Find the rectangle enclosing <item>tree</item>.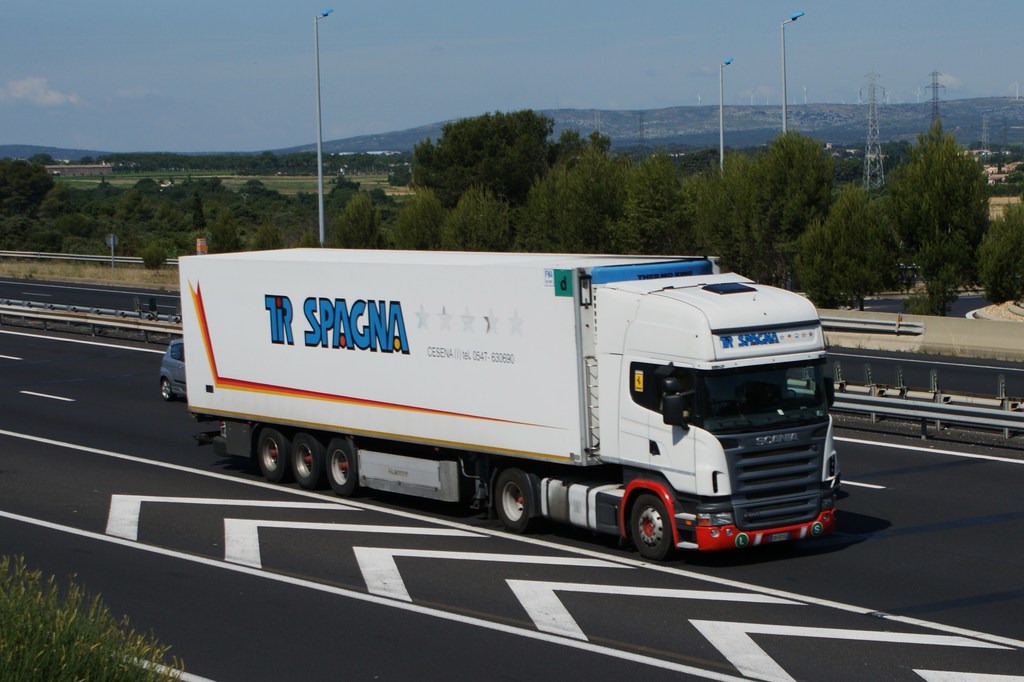
970, 200, 1023, 305.
